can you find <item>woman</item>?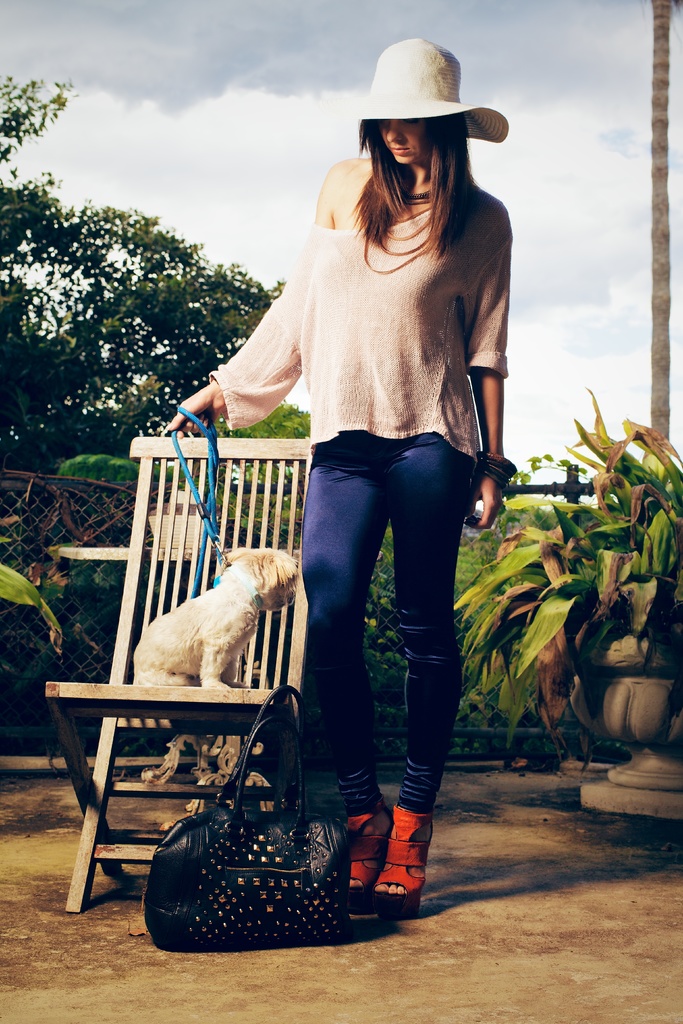
Yes, bounding box: box(182, 68, 525, 879).
